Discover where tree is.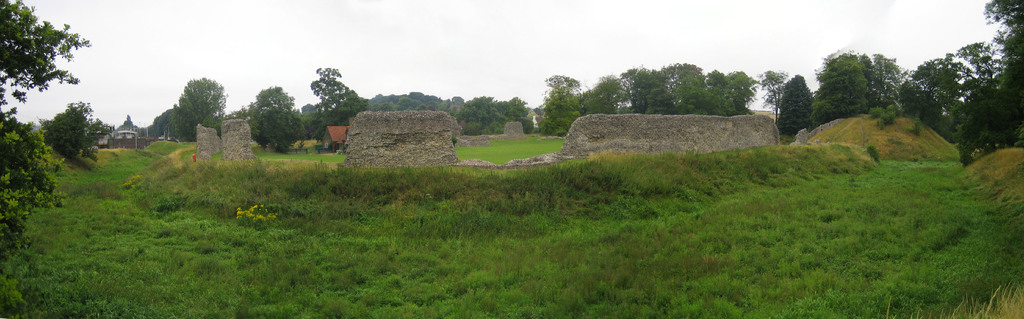
Discovered at box(248, 82, 303, 151).
